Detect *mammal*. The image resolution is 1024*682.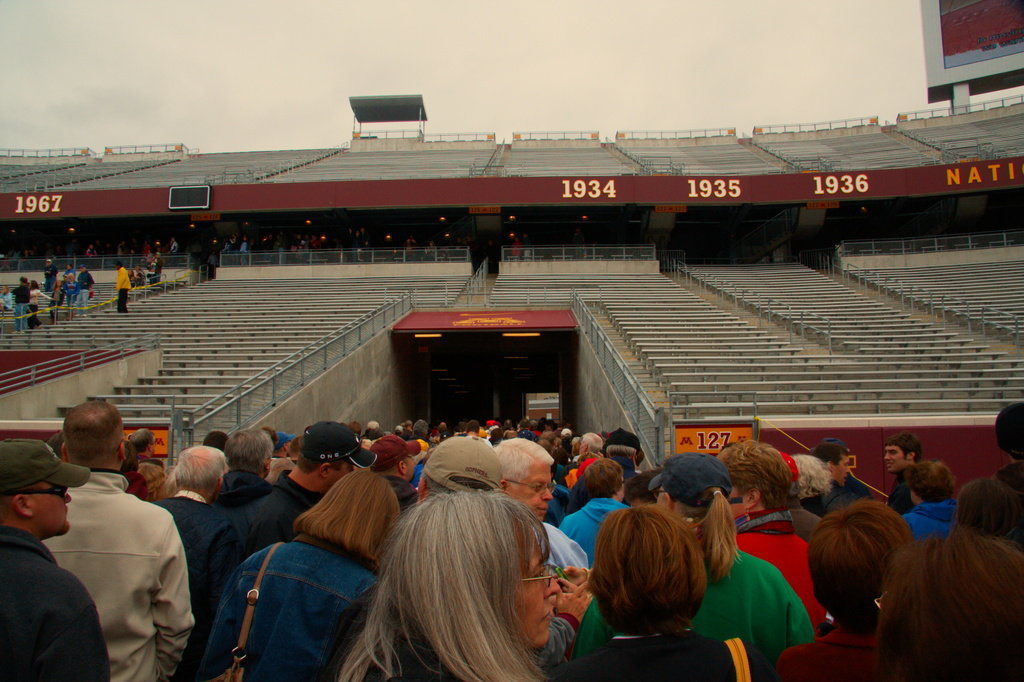
73 264 92 314.
